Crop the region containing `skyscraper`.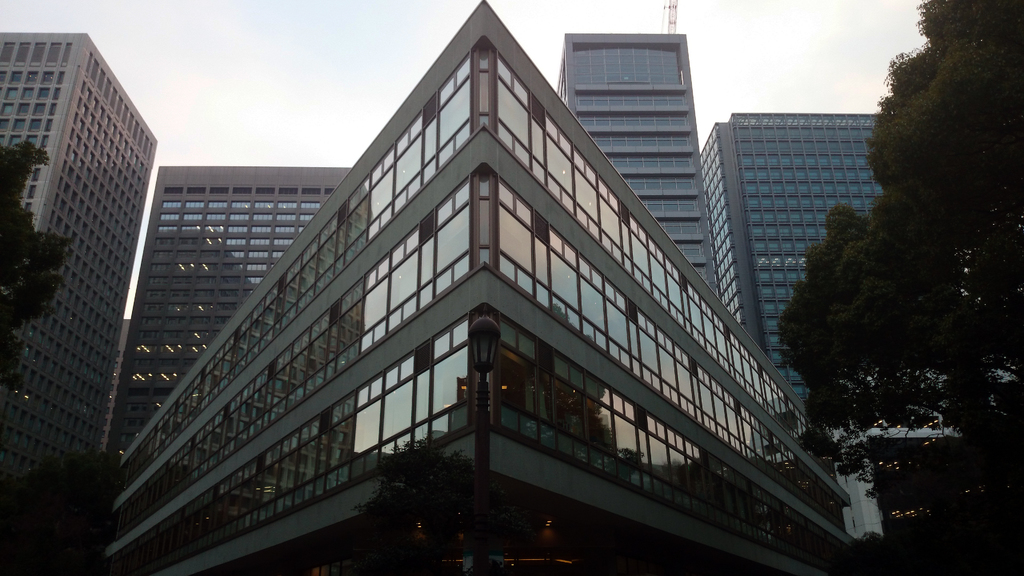
Crop region: <region>692, 106, 884, 408</region>.
